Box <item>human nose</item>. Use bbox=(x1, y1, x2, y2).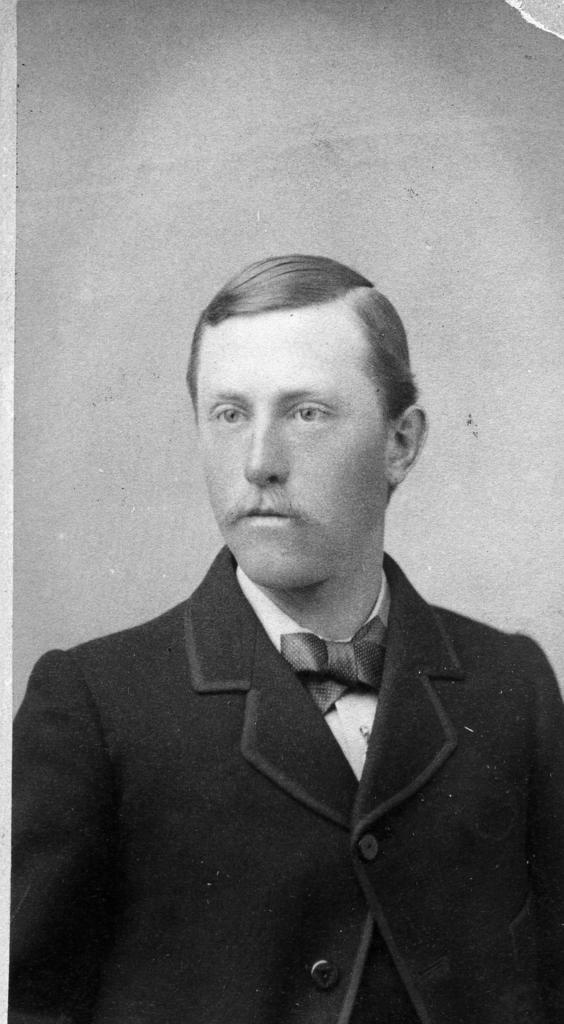
bbox=(240, 410, 298, 485).
